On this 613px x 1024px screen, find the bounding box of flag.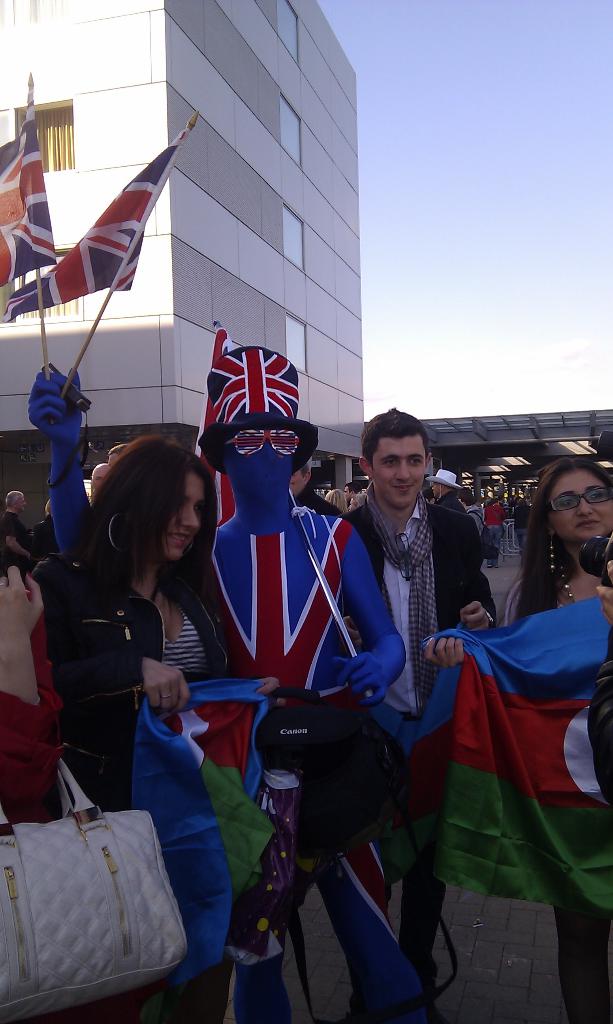
Bounding box: select_region(198, 344, 324, 474).
